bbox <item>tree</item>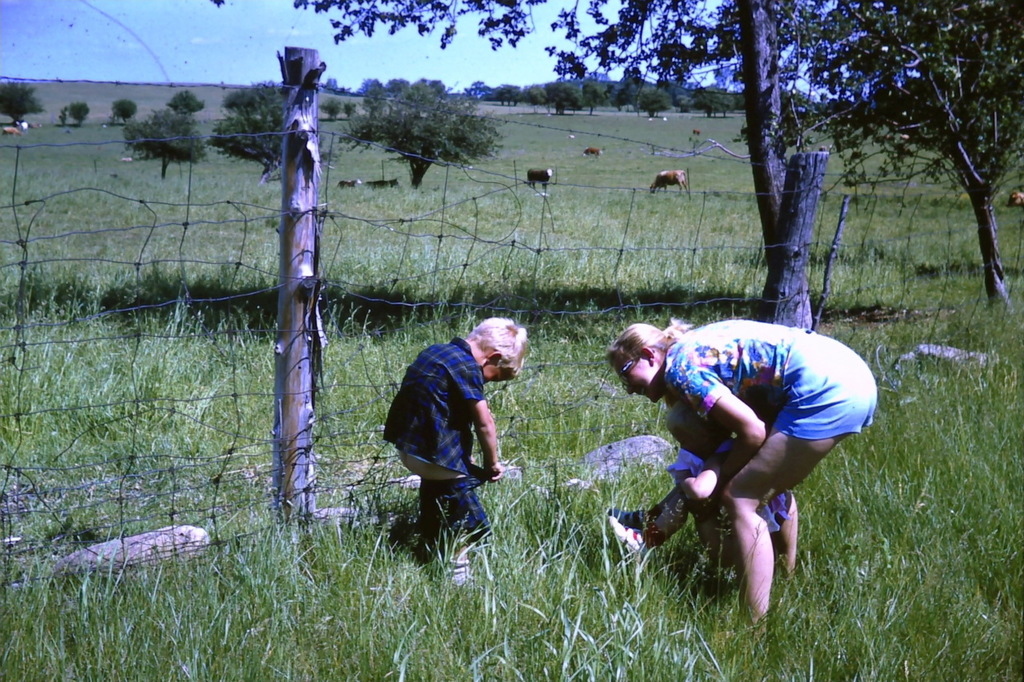
box=[641, 86, 674, 122]
